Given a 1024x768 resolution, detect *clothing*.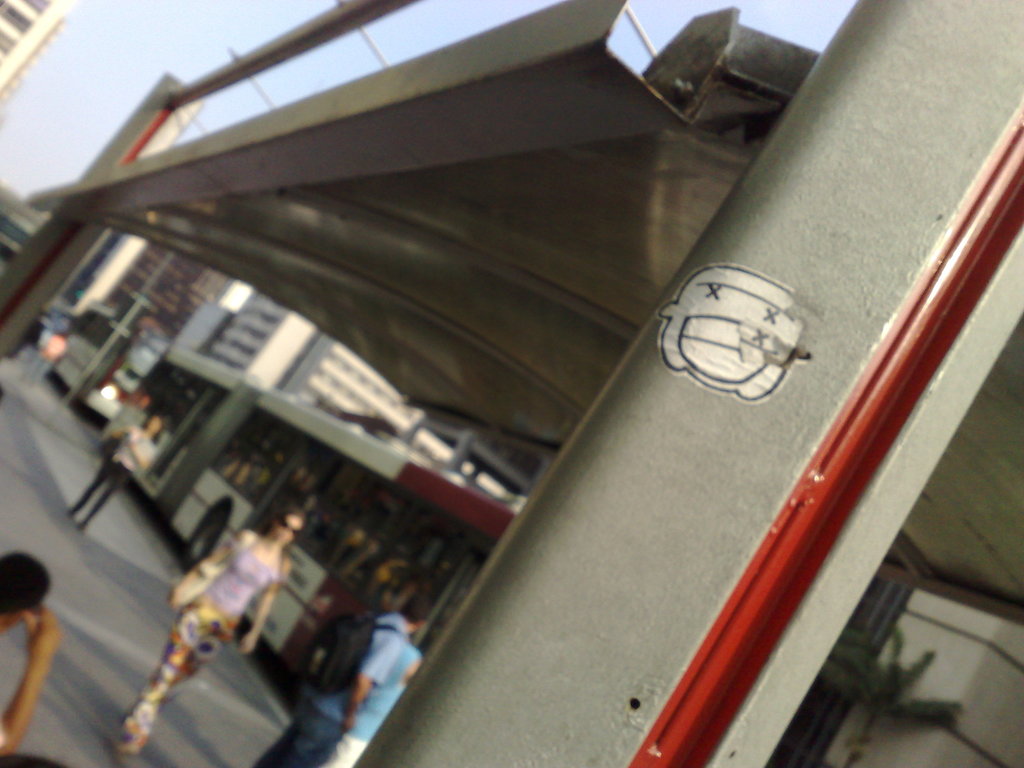
[left=25, top=332, right=68, bottom=387].
